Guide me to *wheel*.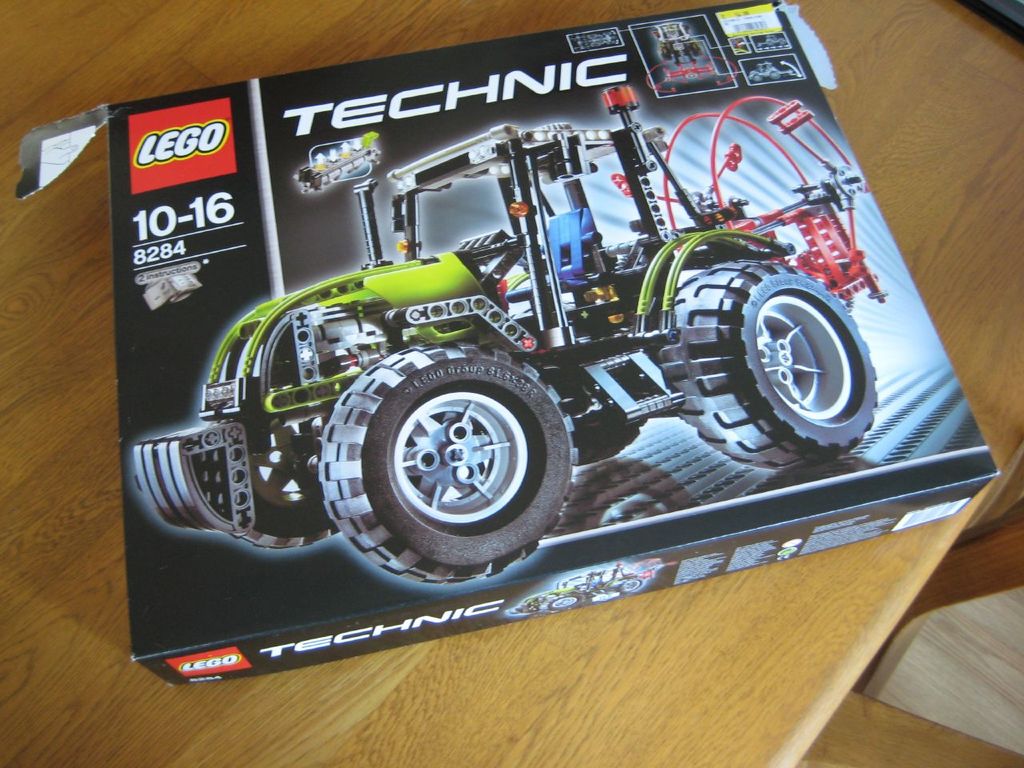
Guidance: pyautogui.locateOnScreen(210, 418, 334, 544).
